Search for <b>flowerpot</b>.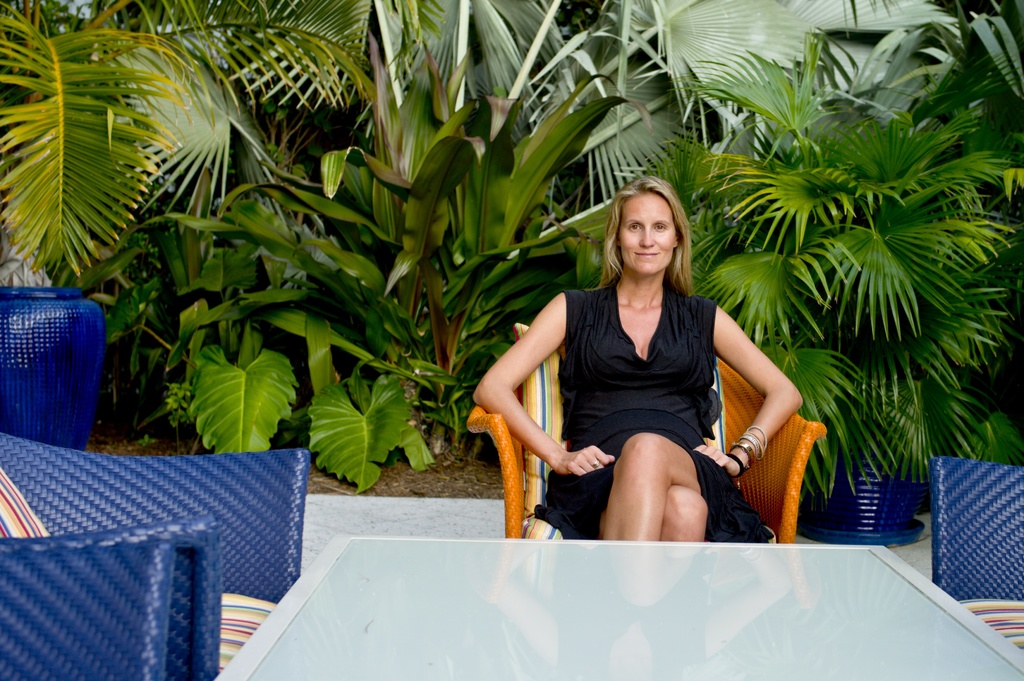
Found at 0 286 109 453.
